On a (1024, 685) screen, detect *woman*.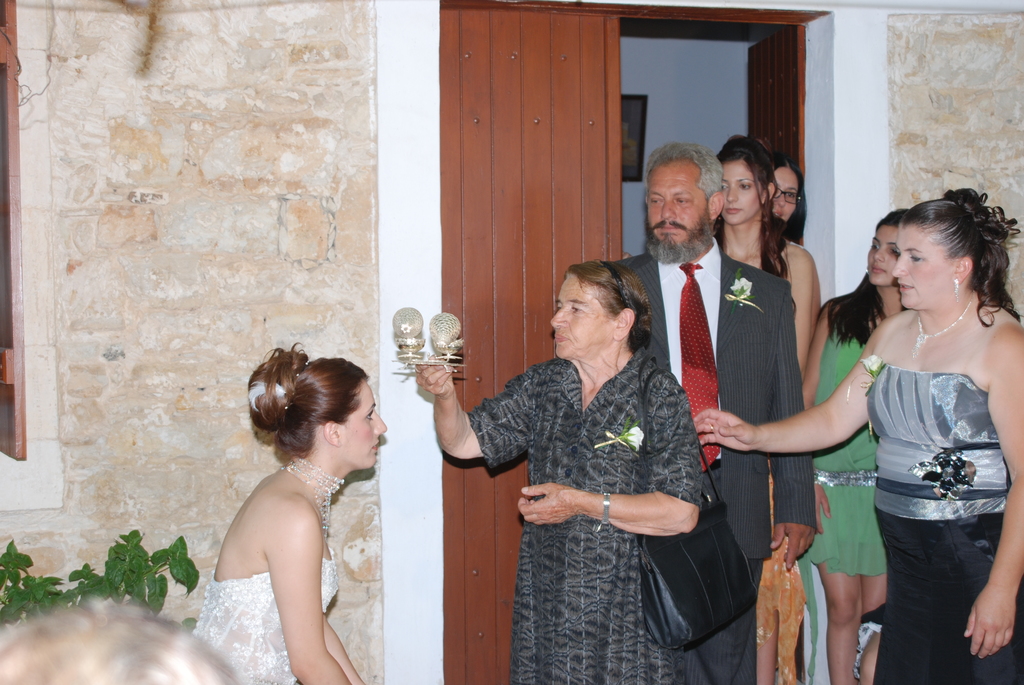
[802, 217, 918, 684].
